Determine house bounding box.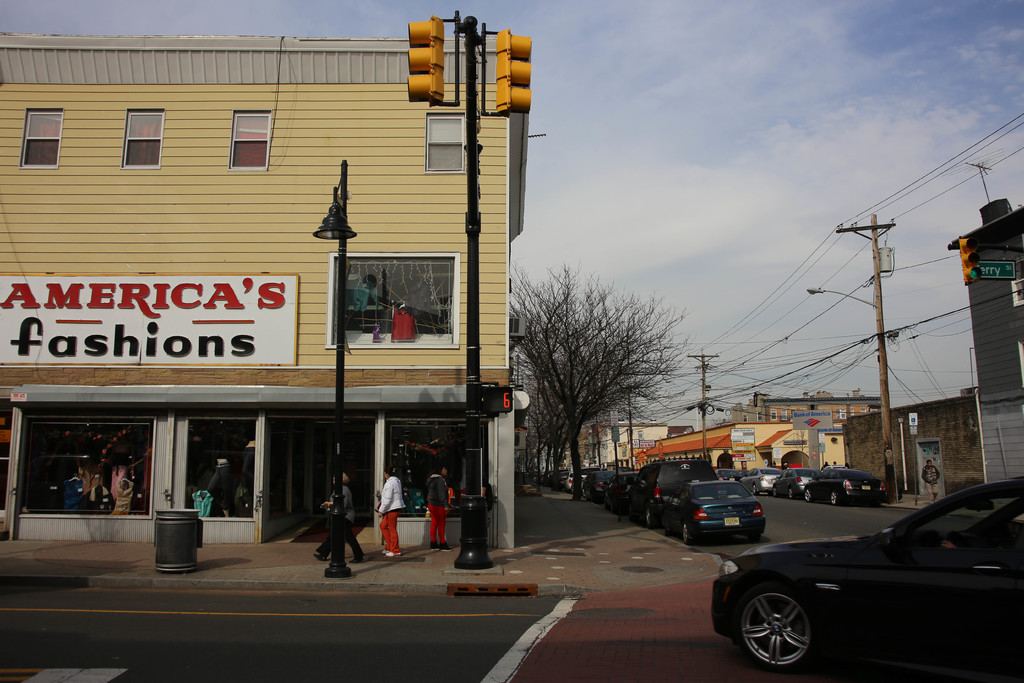
Determined: locate(941, 202, 1023, 512).
